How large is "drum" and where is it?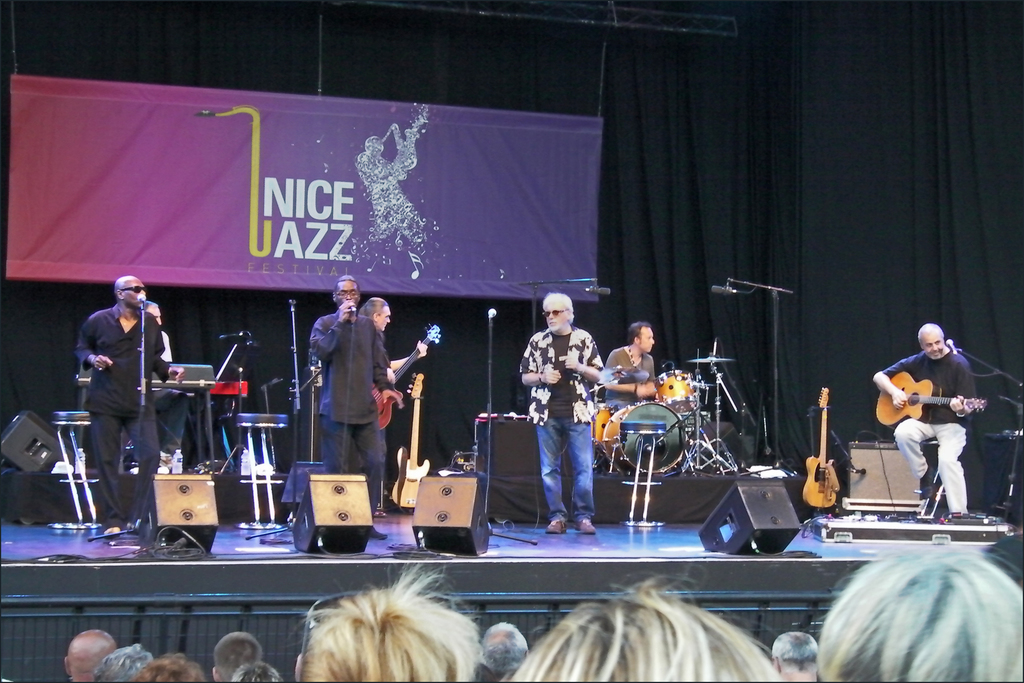
Bounding box: (614,380,702,480).
